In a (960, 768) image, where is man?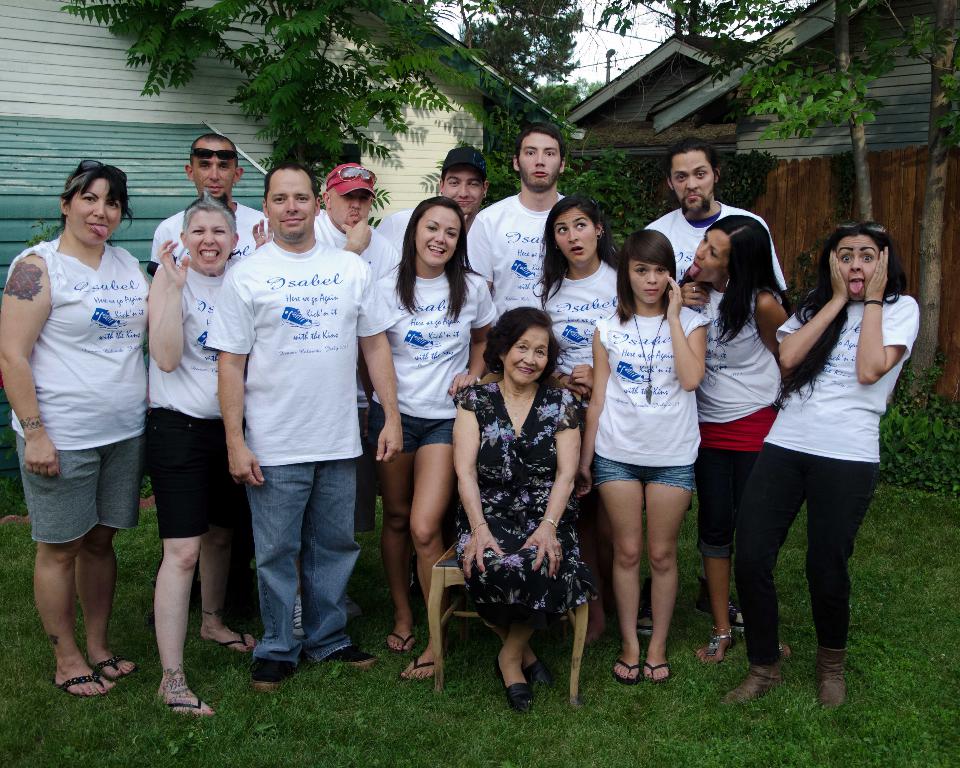
box(141, 136, 269, 590).
